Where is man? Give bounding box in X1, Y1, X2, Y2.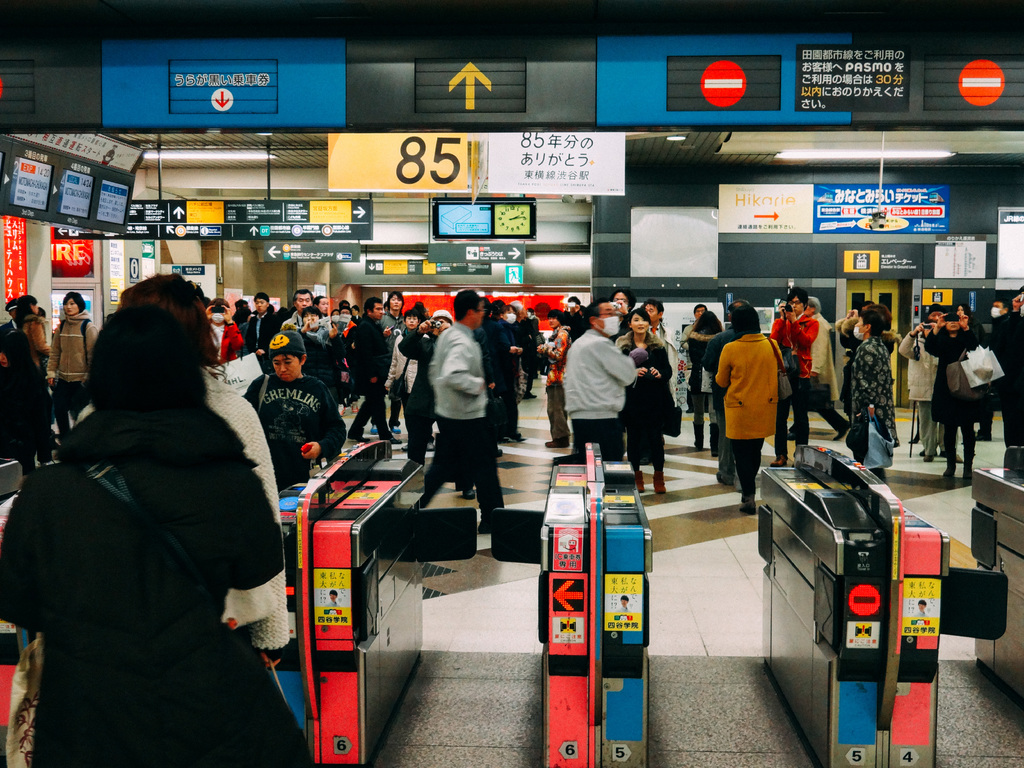
424, 284, 506, 534.
